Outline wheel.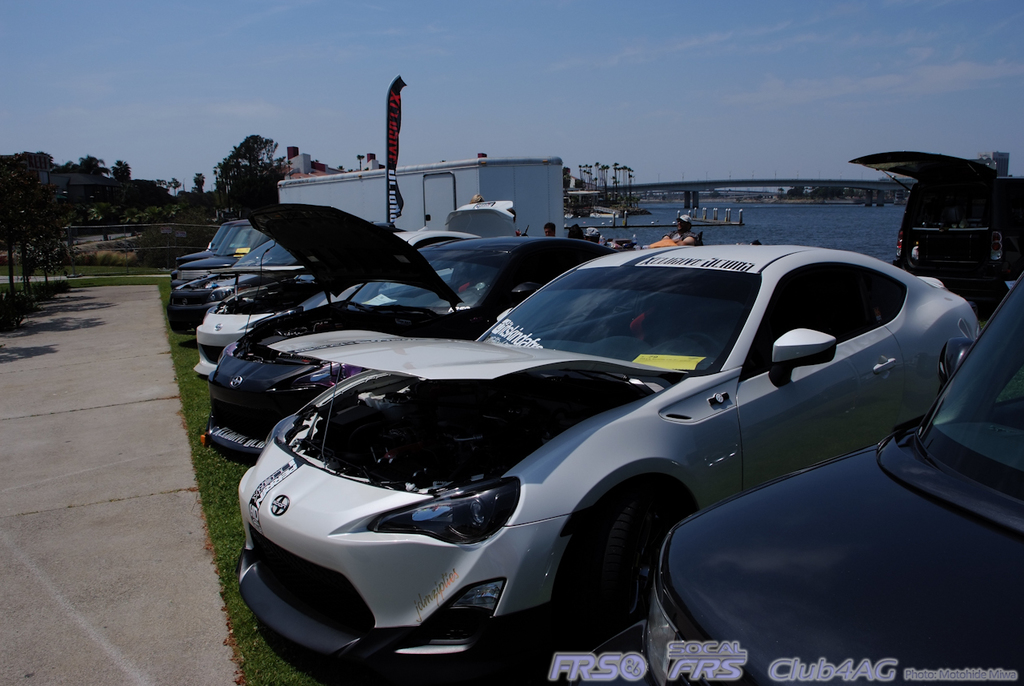
Outline: x1=553 y1=495 x2=683 y2=651.
